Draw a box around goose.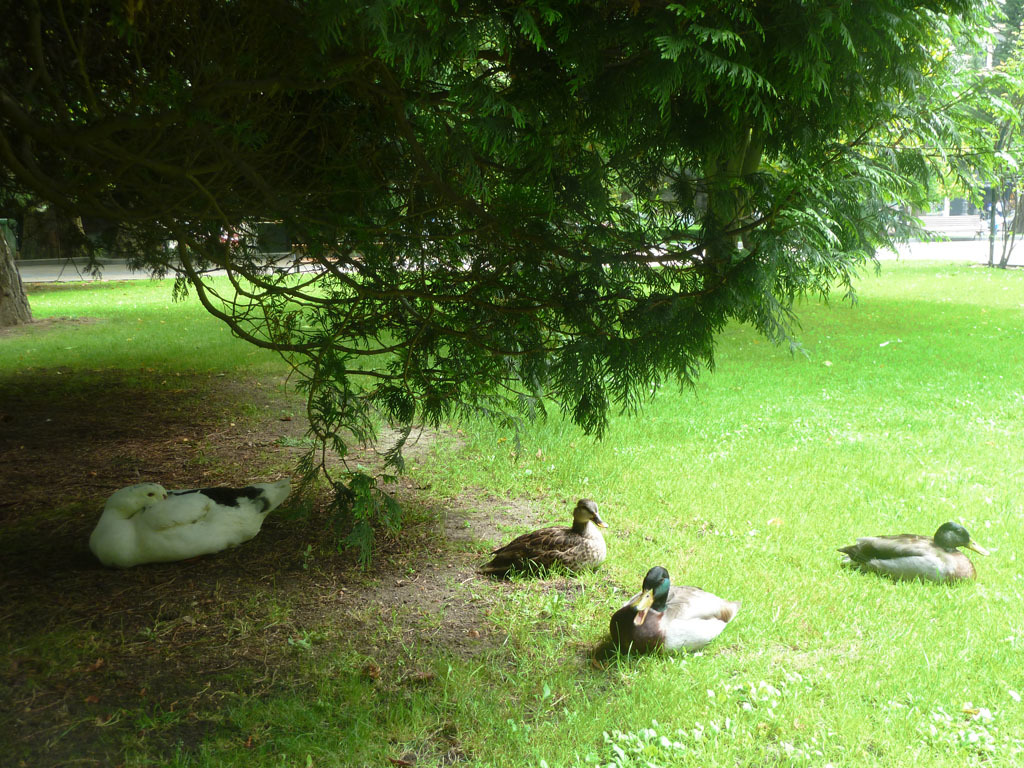
(610,567,731,661).
